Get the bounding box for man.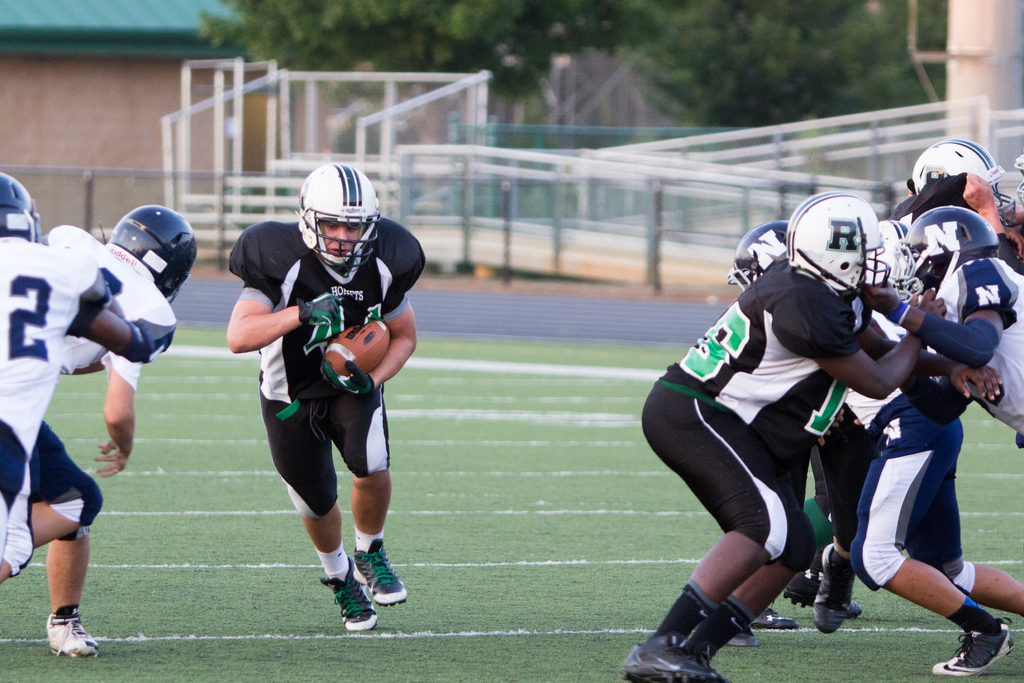
[0, 174, 179, 578].
